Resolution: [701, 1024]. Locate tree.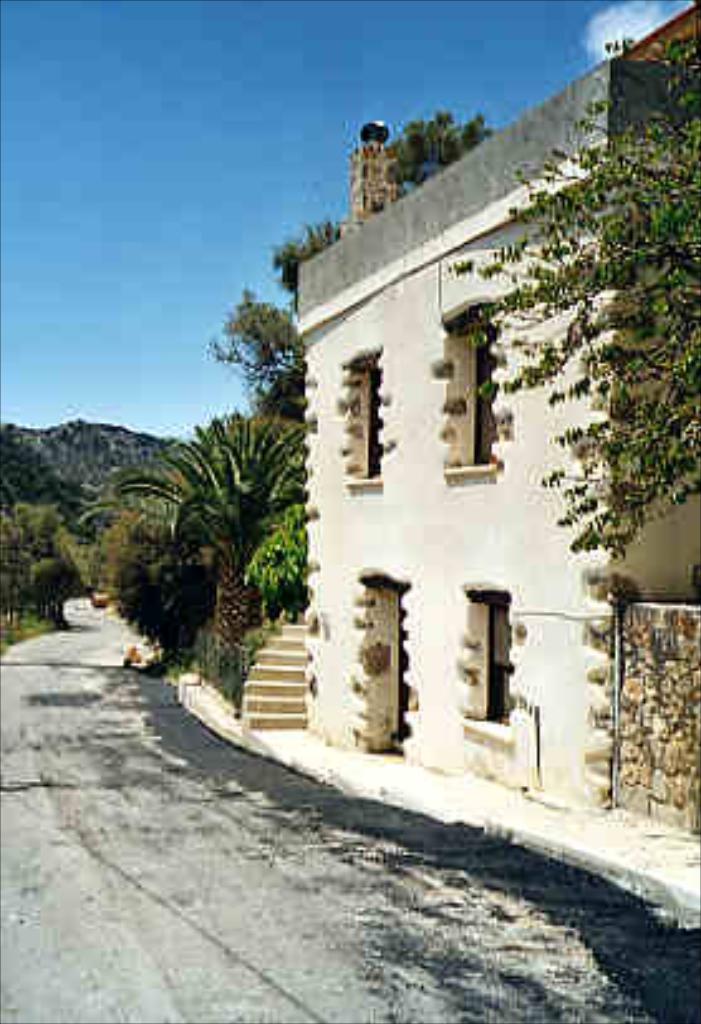
(466,28,683,625).
